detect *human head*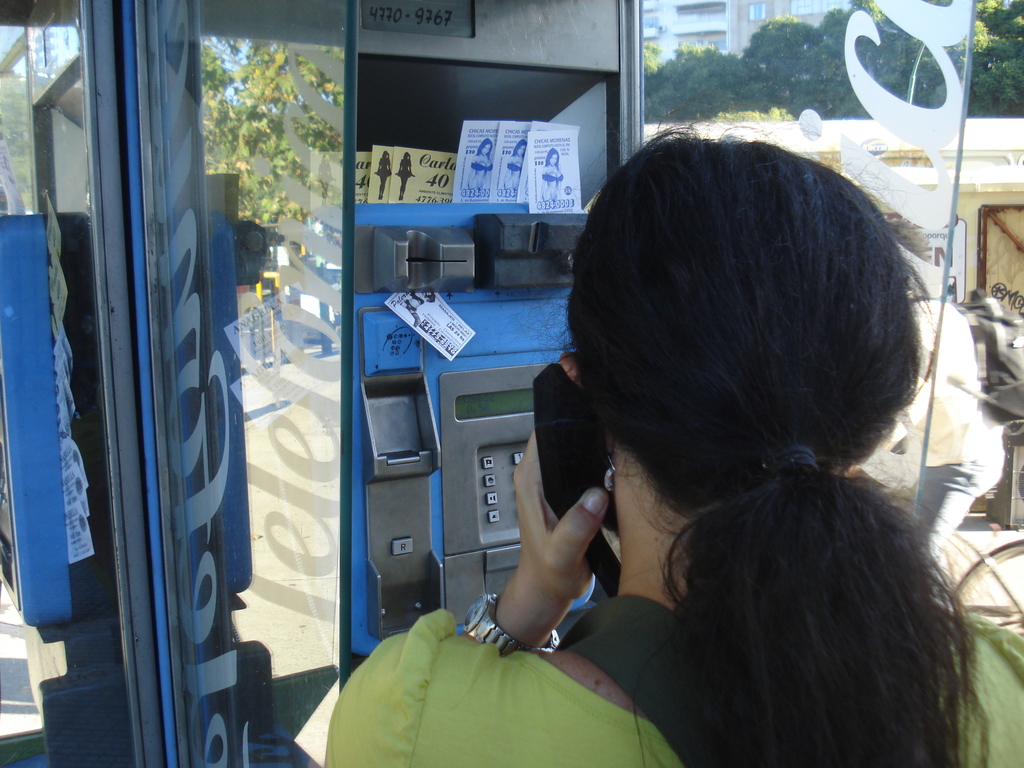
476/135/493/156
